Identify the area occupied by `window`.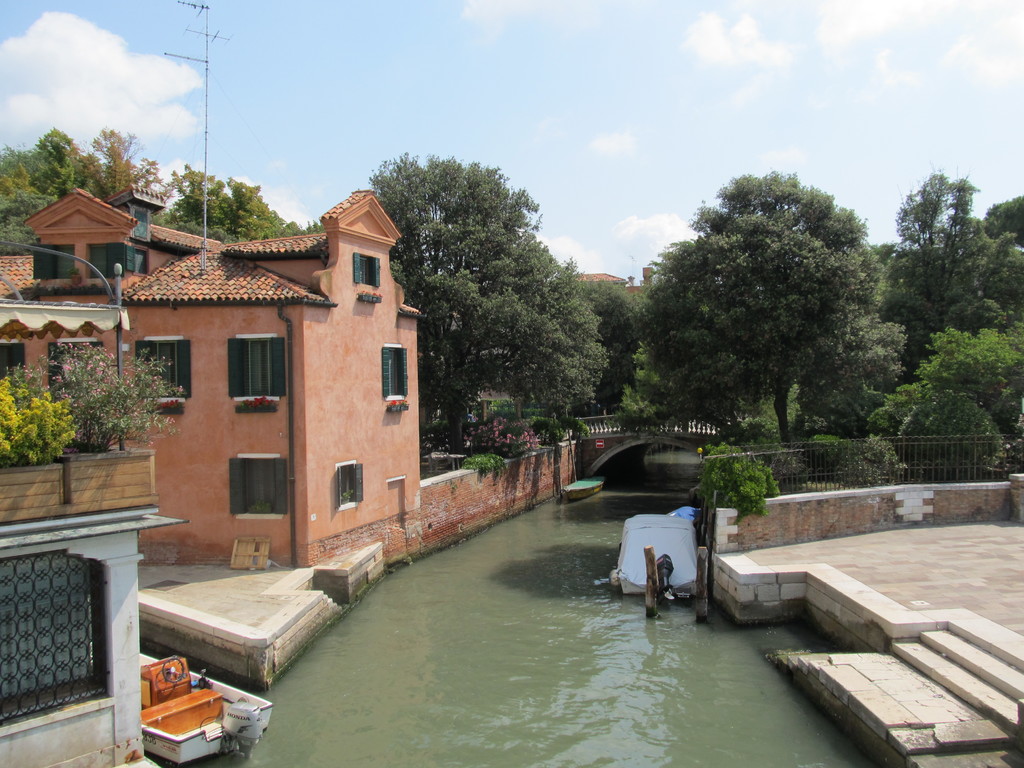
Area: 380/347/415/415.
